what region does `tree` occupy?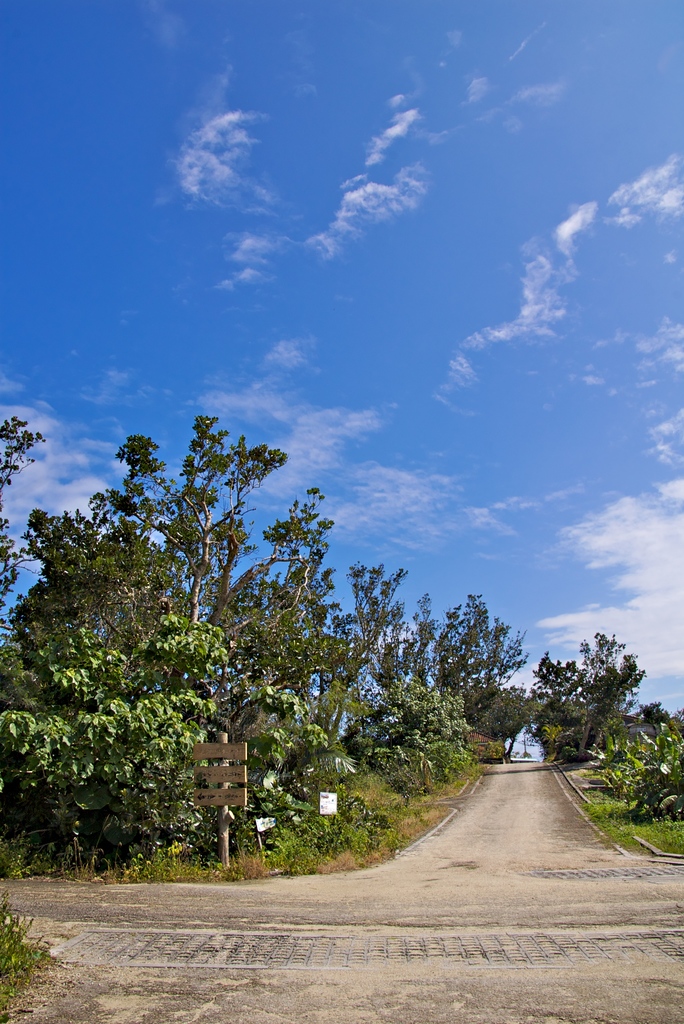
rect(0, 505, 209, 834).
